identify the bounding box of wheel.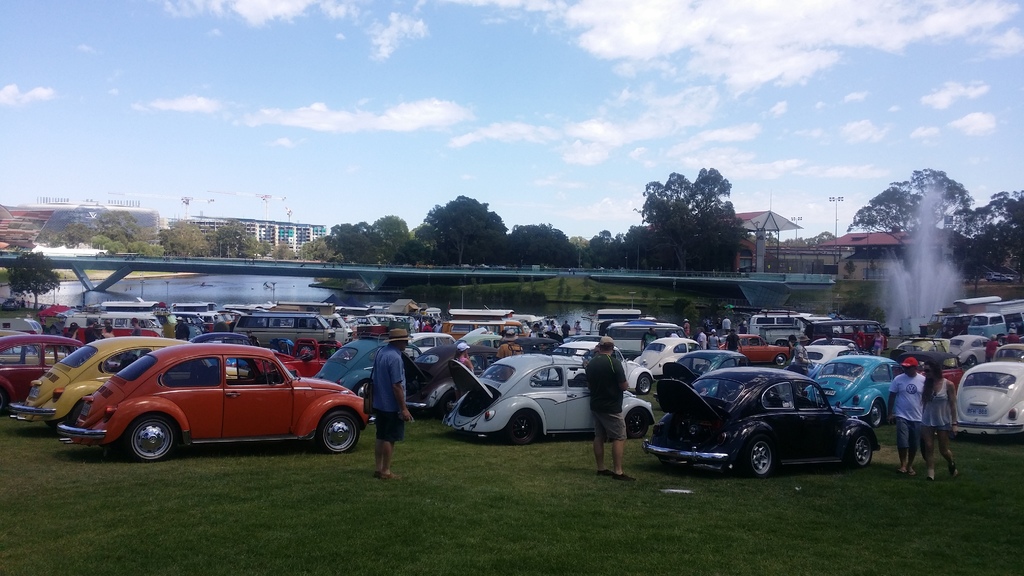
left=775, top=353, right=786, bottom=367.
